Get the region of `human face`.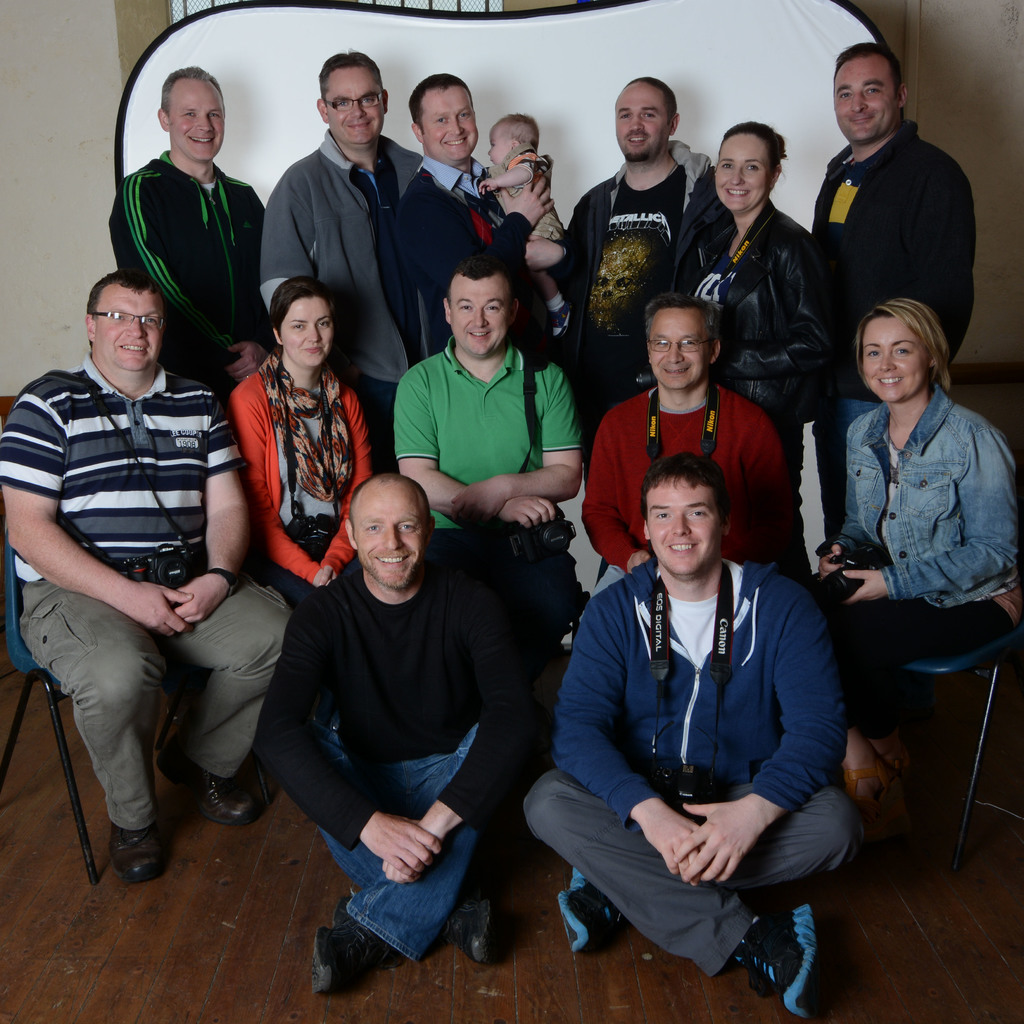
(left=281, top=298, right=332, bottom=368).
